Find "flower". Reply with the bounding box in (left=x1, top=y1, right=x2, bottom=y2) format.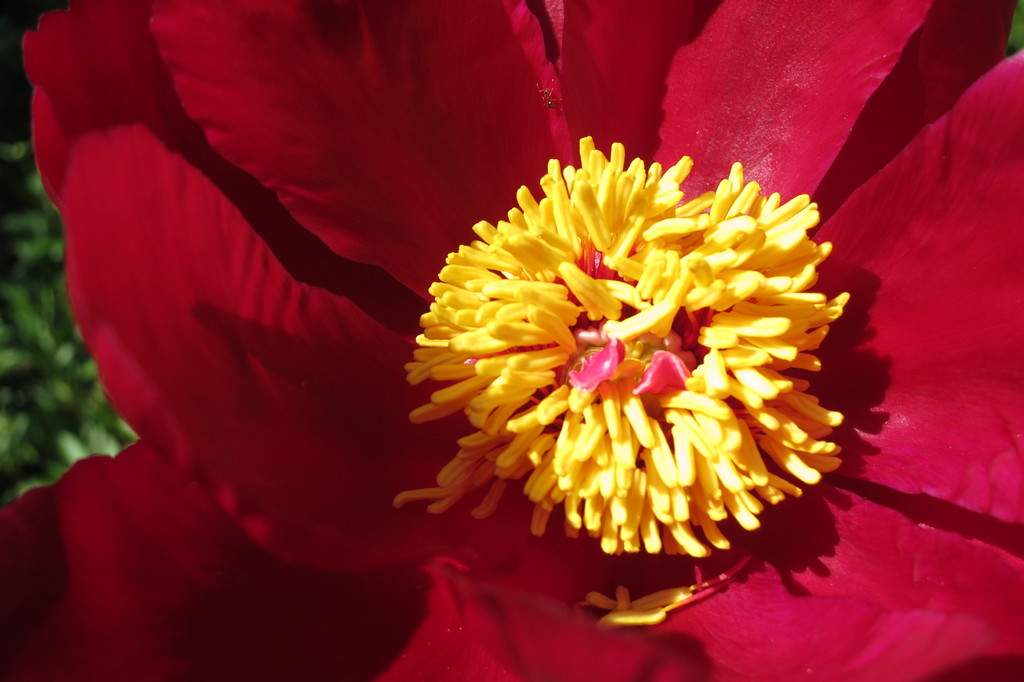
(left=0, top=0, right=1023, bottom=681).
